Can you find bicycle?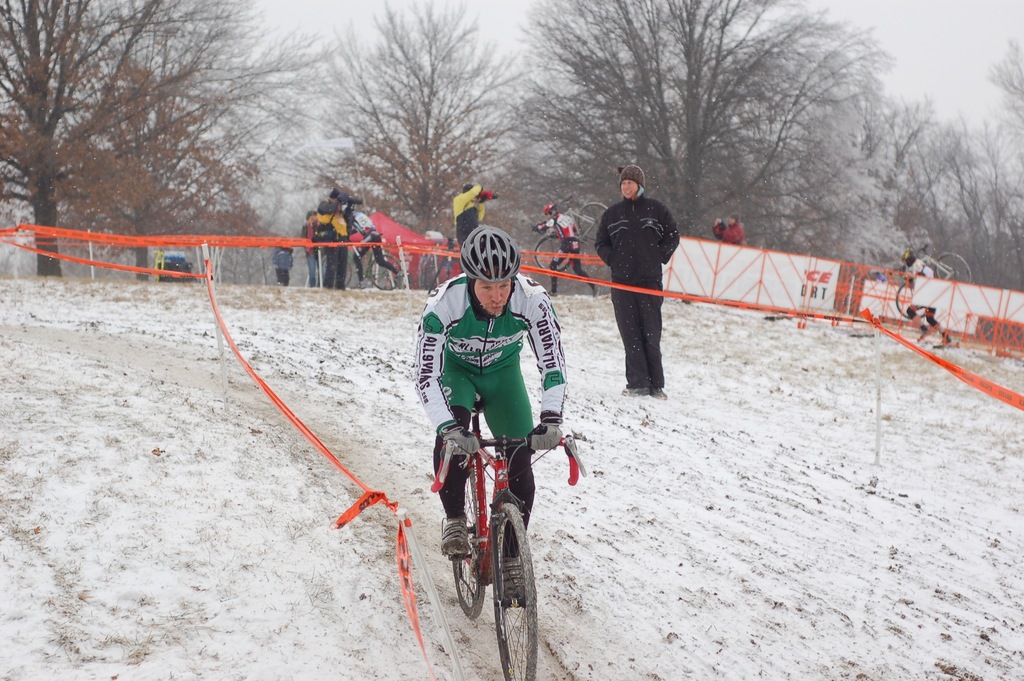
Yes, bounding box: (417, 236, 465, 291).
